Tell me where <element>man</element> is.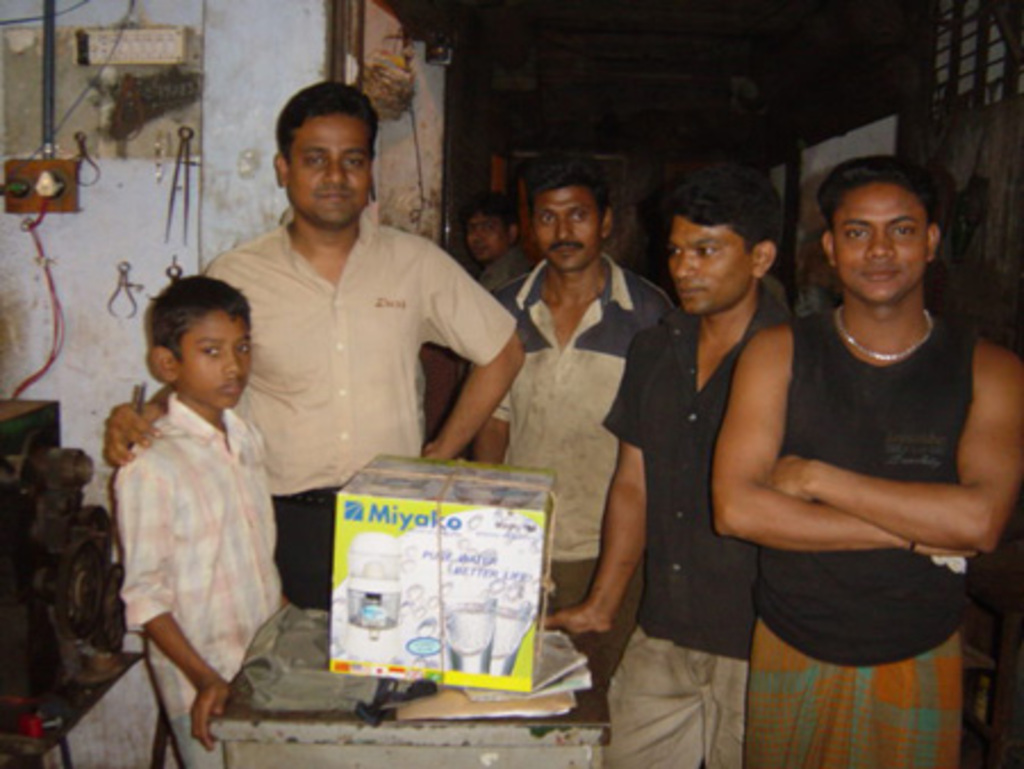
<element>man</element> is at {"left": 703, "top": 150, "right": 1022, "bottom": 762}.
